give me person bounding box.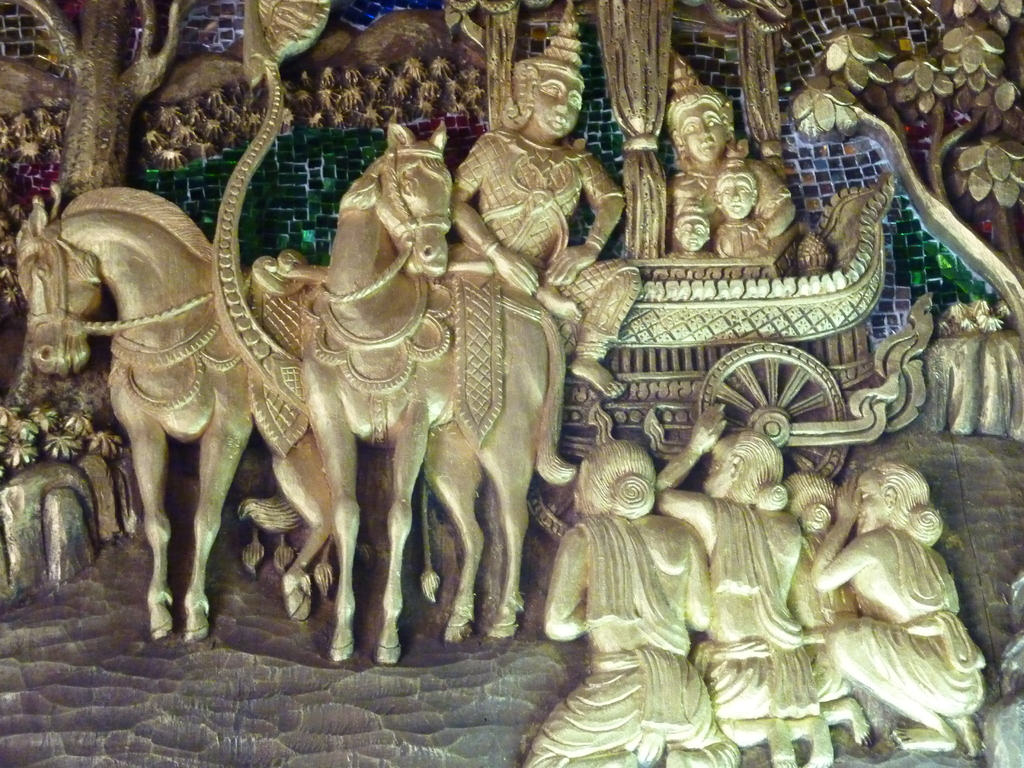
<box>664,65,787,244</box>.
